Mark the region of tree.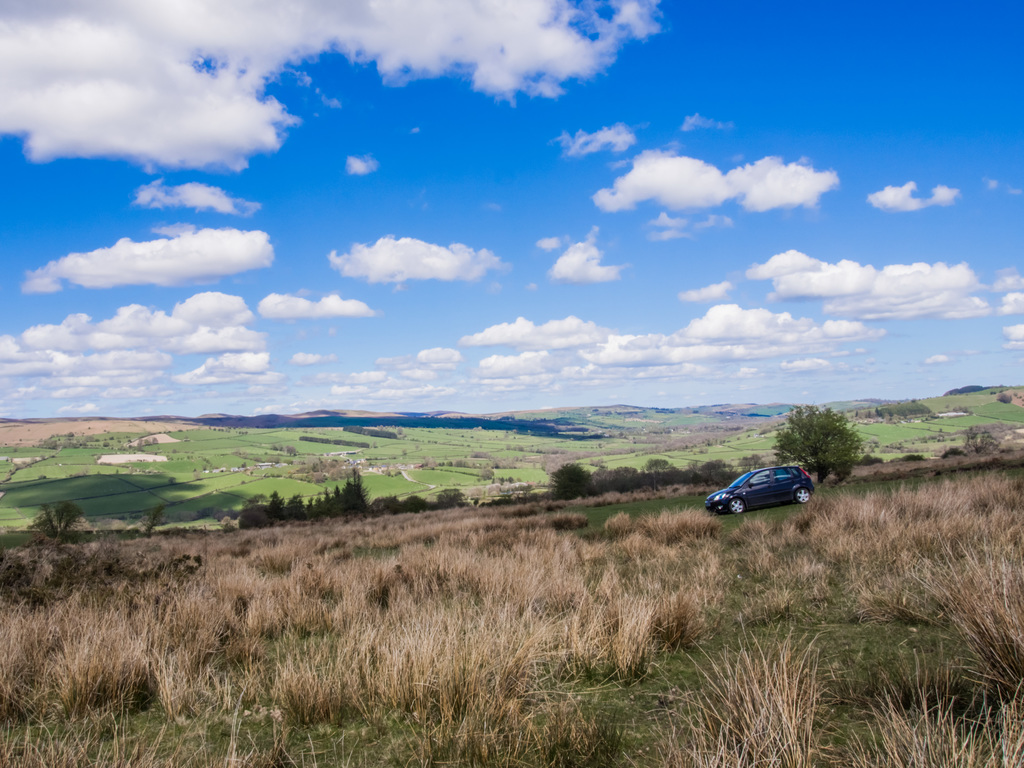
Region: box=[869, 436, 879, 443].
